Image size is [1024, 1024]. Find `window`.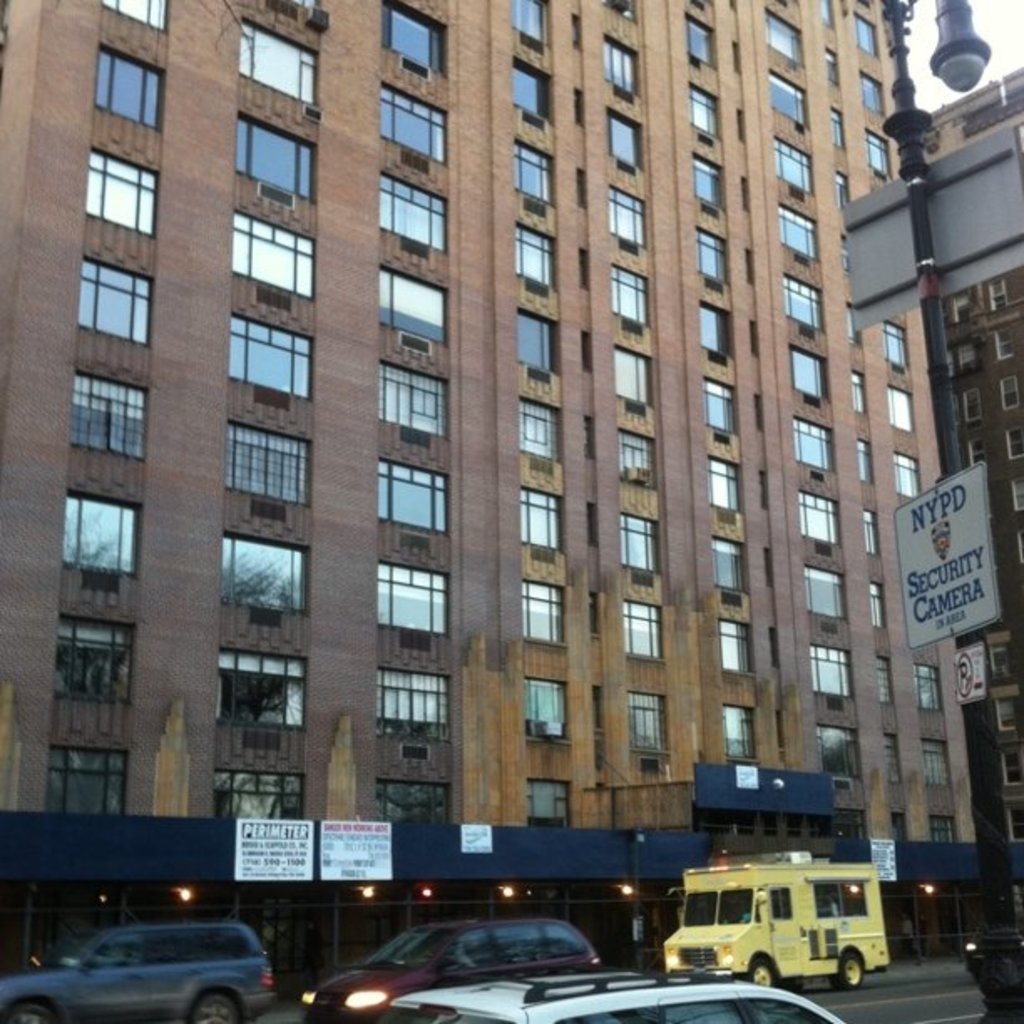
899:448:924:489.
